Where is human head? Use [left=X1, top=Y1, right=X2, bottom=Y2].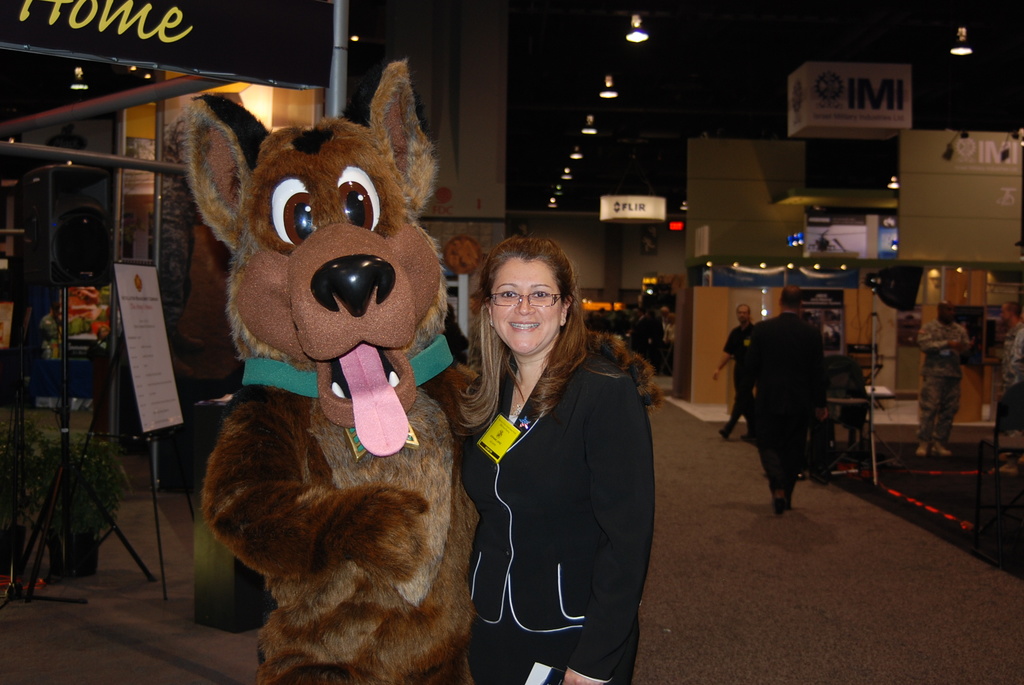
[left=935, top=300, right=955, bottom=321].
